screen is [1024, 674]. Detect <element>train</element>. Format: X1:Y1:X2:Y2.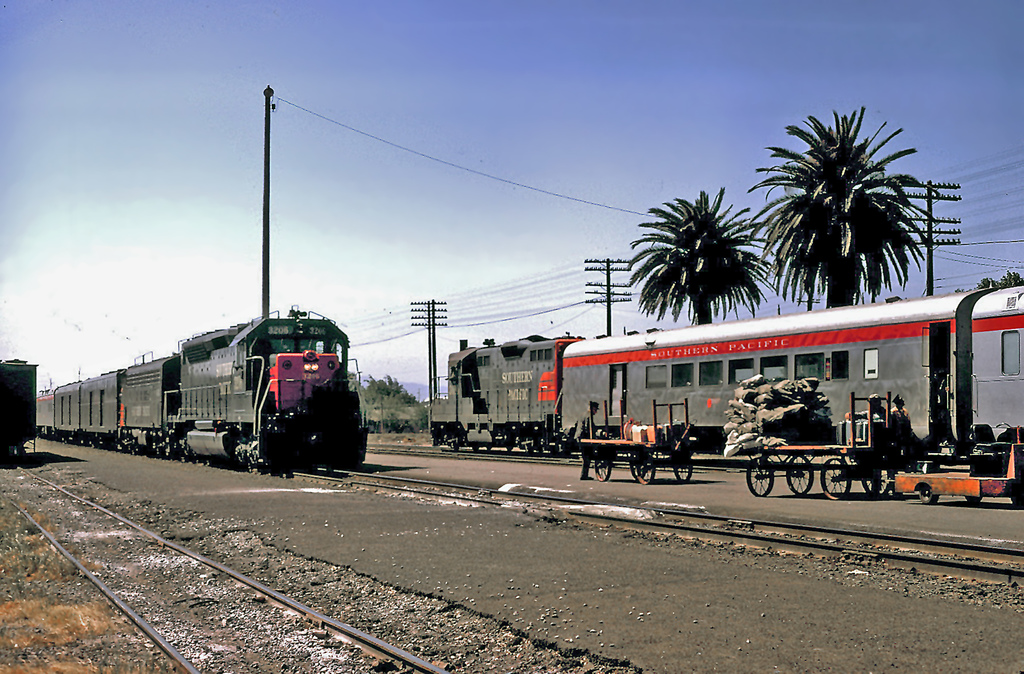
426:284:1023:461.
